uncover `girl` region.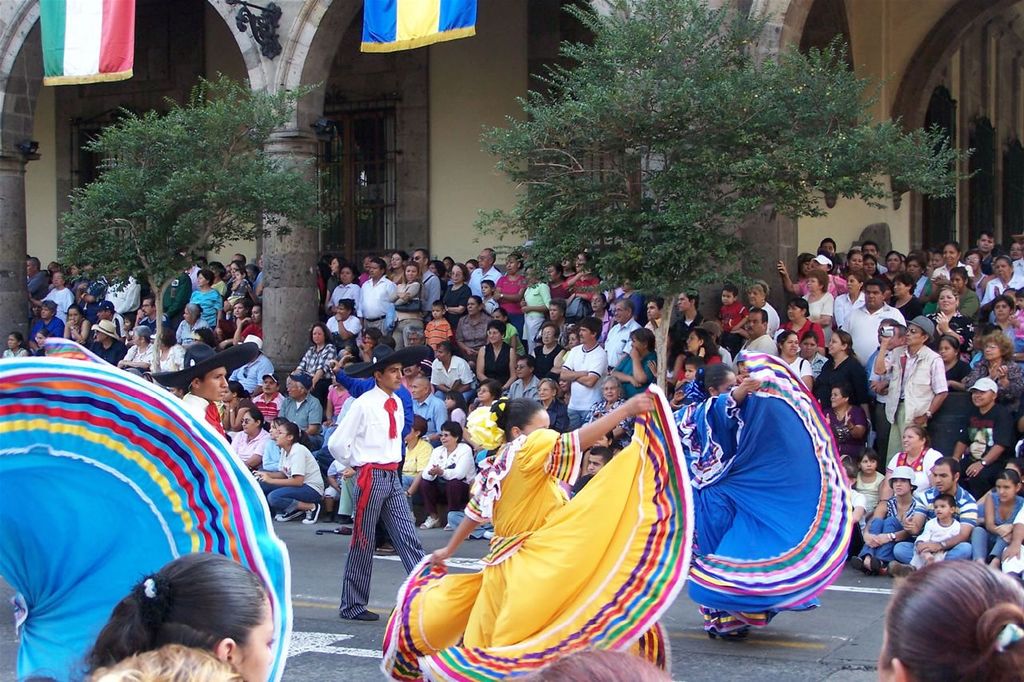
Uncovered: 493,308,529,357.
